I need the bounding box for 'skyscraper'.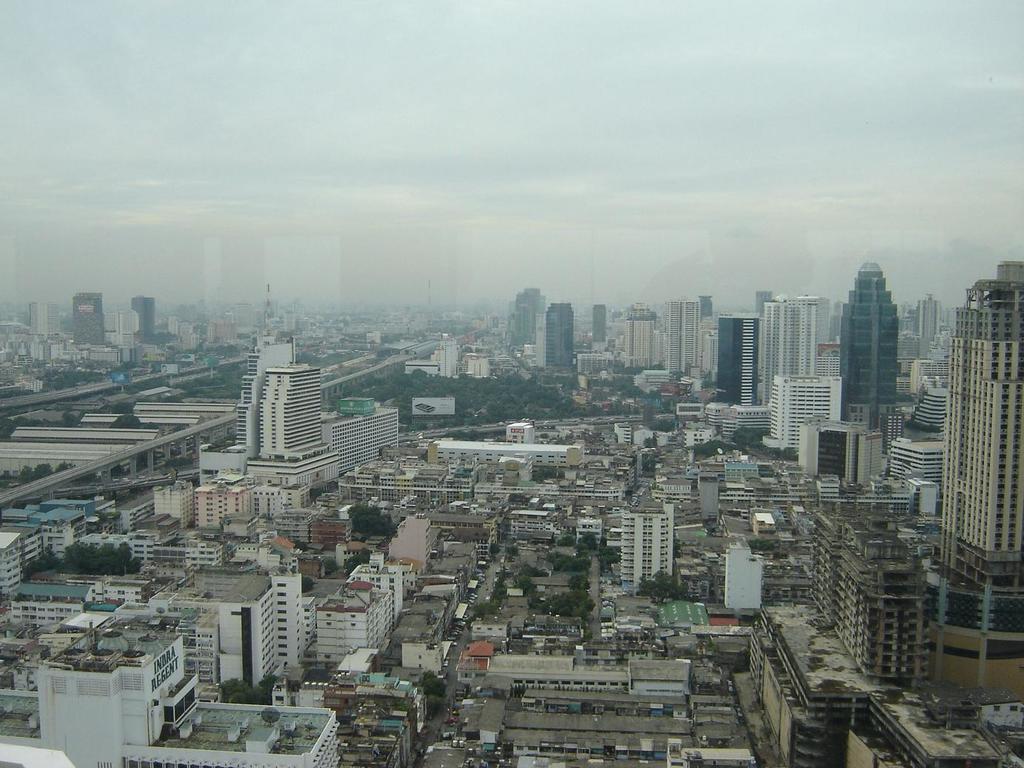
Here it is: <box>834,251,897,425</box>.
